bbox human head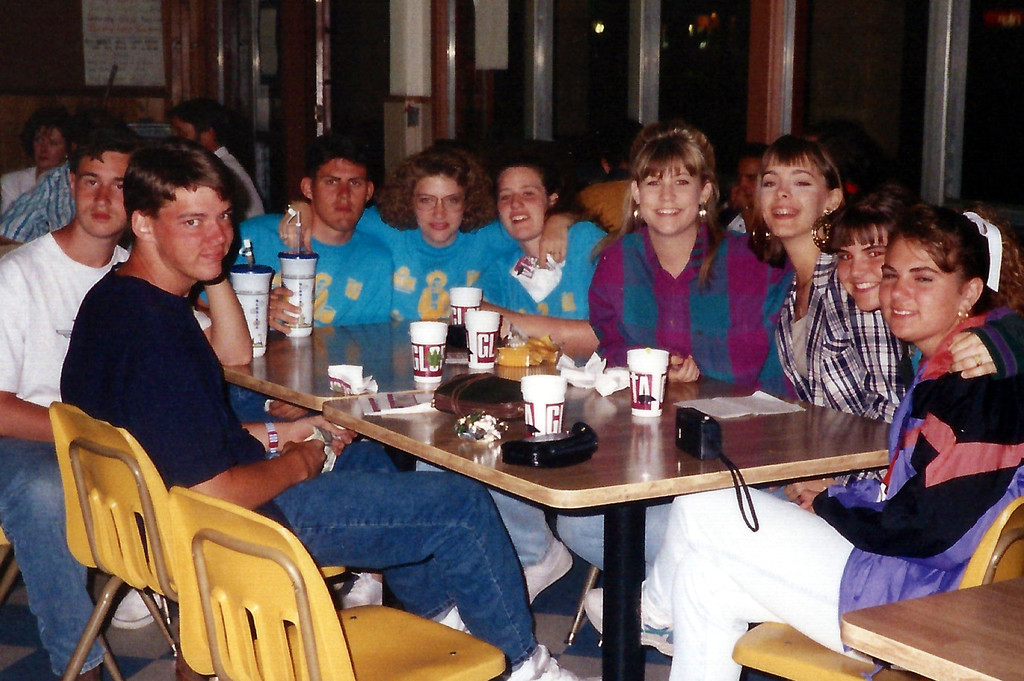
874,209,1023,340
